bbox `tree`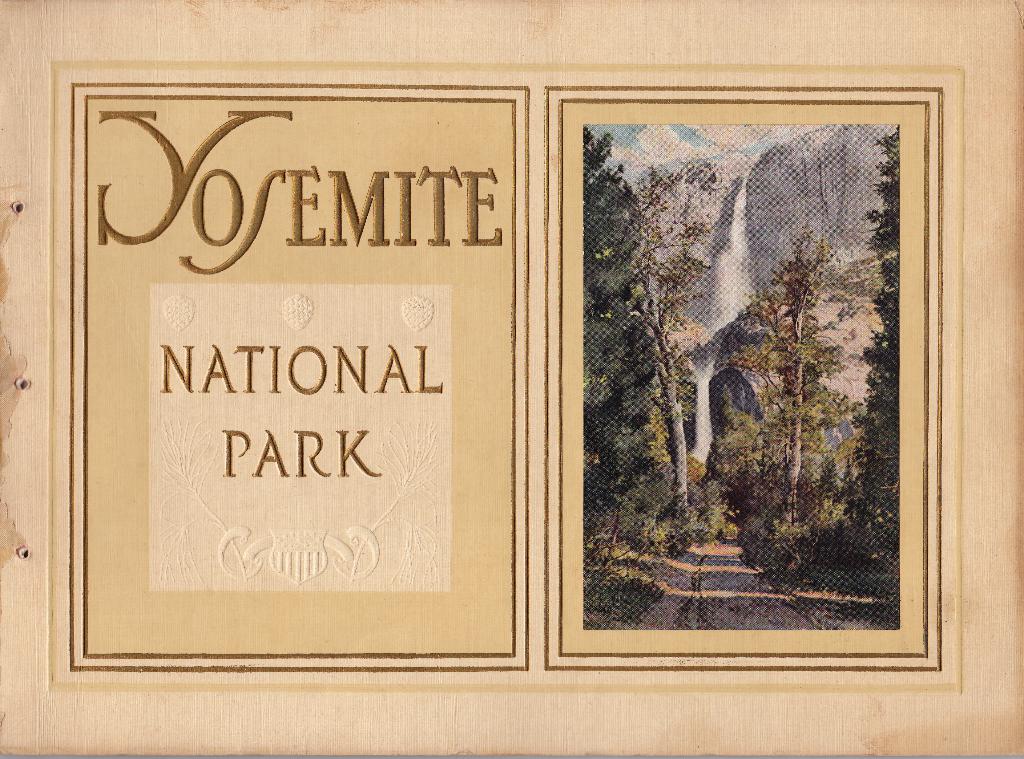
{"x1": 583, "y1": 123, "x2": 663, "y2": 566}
